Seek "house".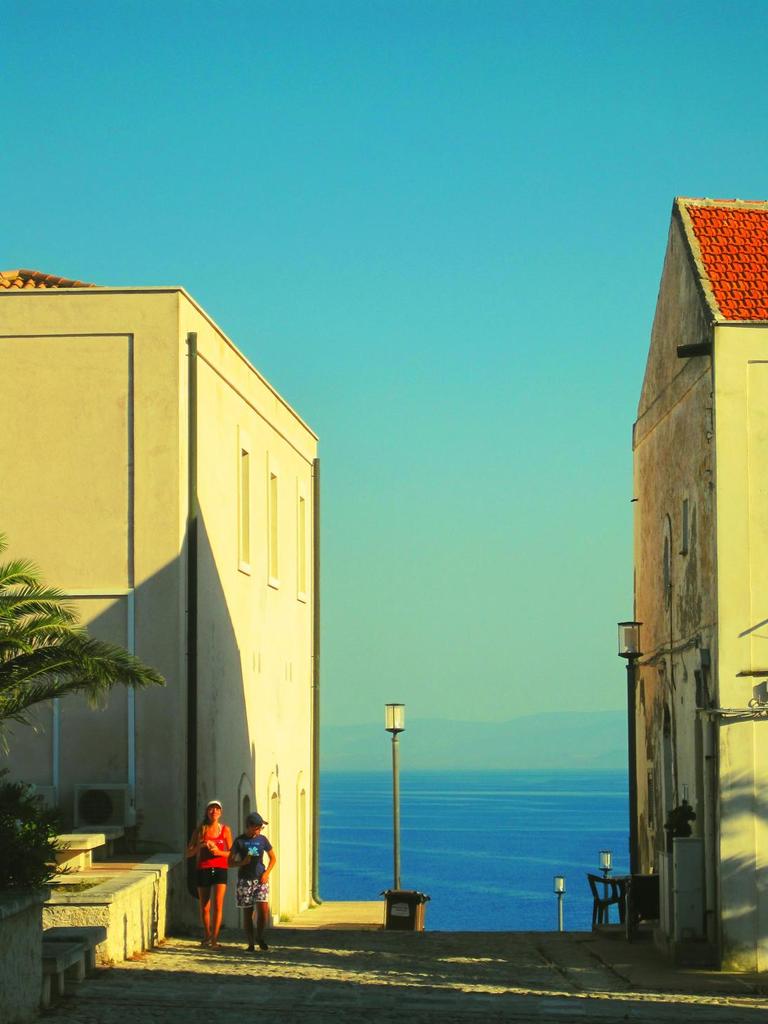
select_region(629, 196, 767, 974).
